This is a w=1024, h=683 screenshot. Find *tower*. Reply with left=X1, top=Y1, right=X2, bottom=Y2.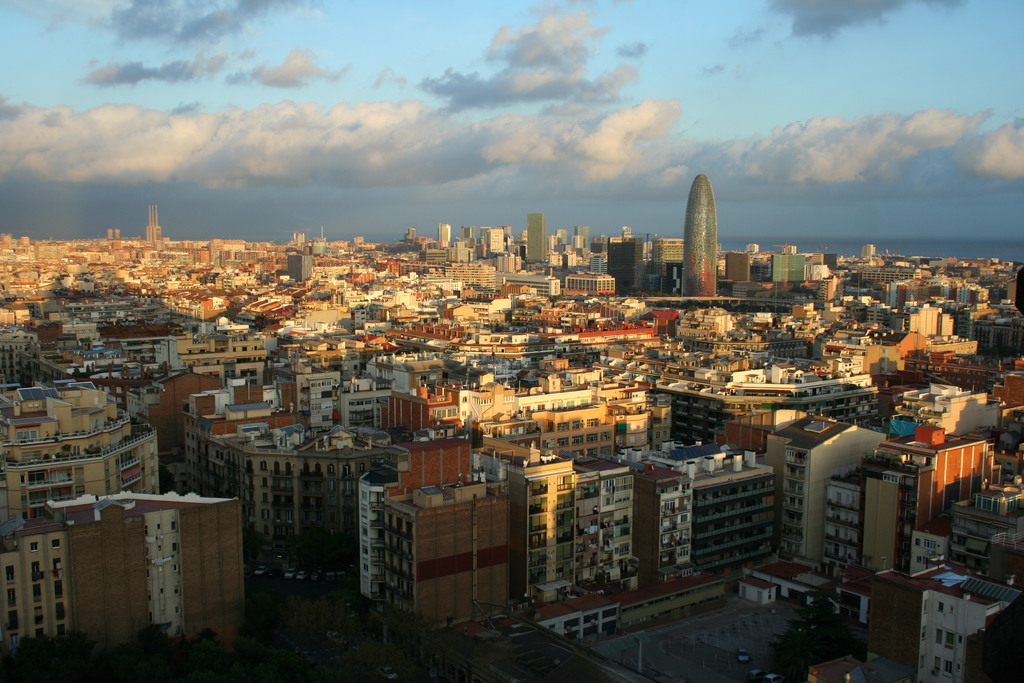
left=441, top=225, right=448, bottom=240.
